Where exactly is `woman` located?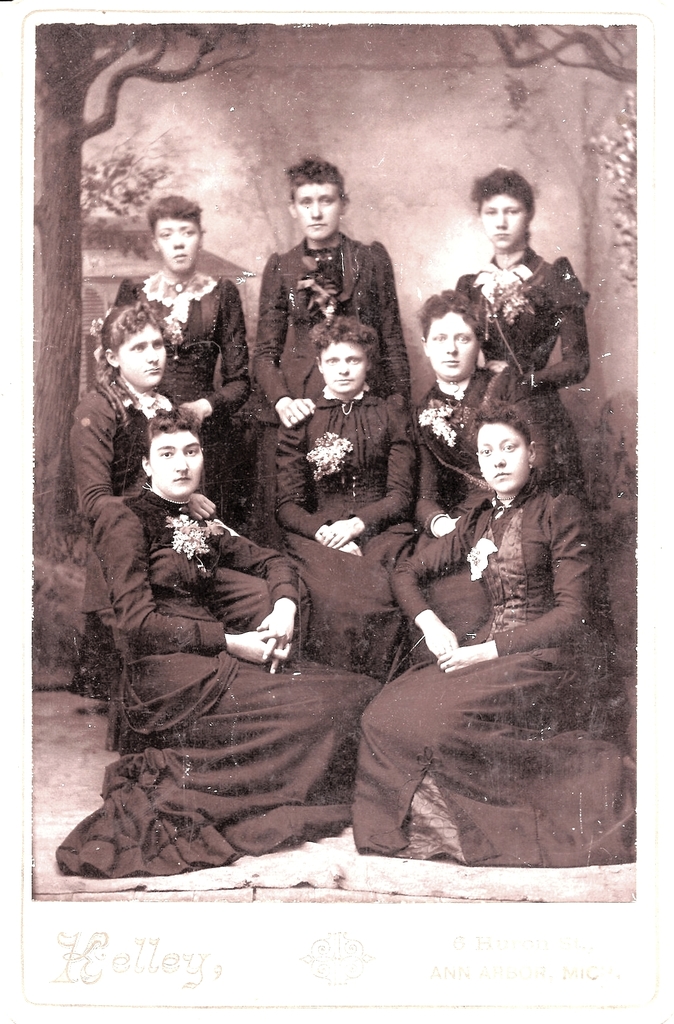
Its bounding box is <region>456, 161, 594, 499</region>.
